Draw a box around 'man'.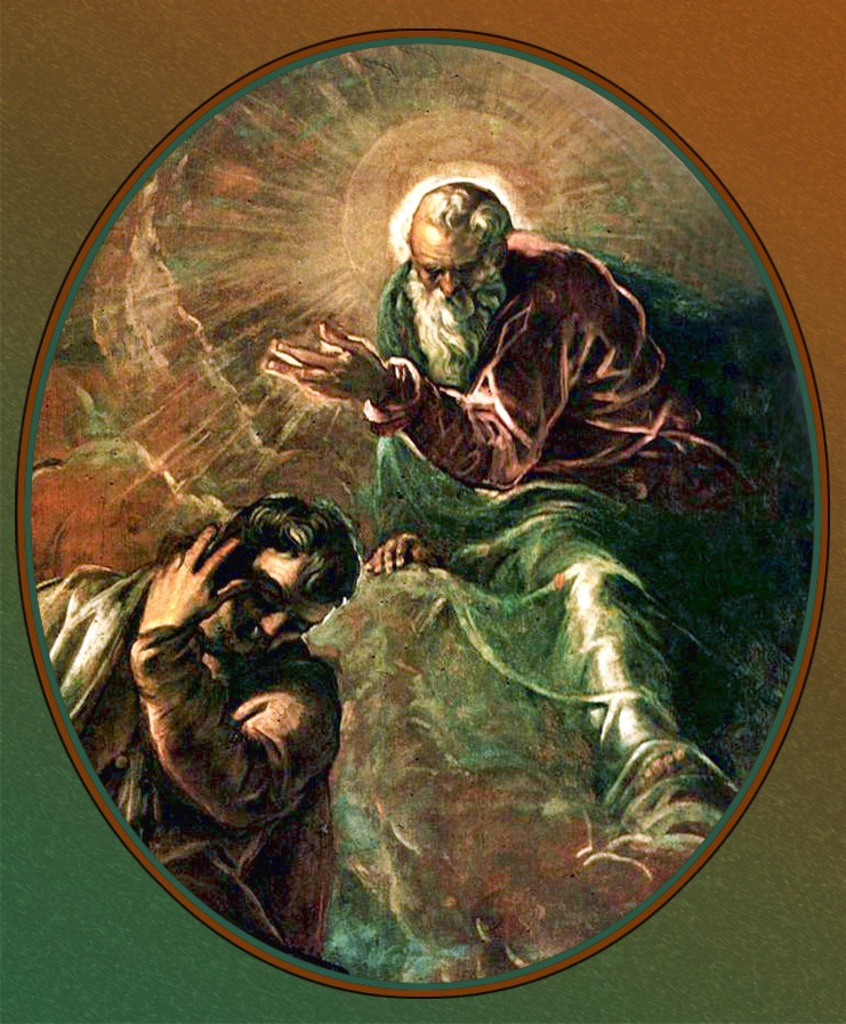
detection(33, 487, 361, 967).
